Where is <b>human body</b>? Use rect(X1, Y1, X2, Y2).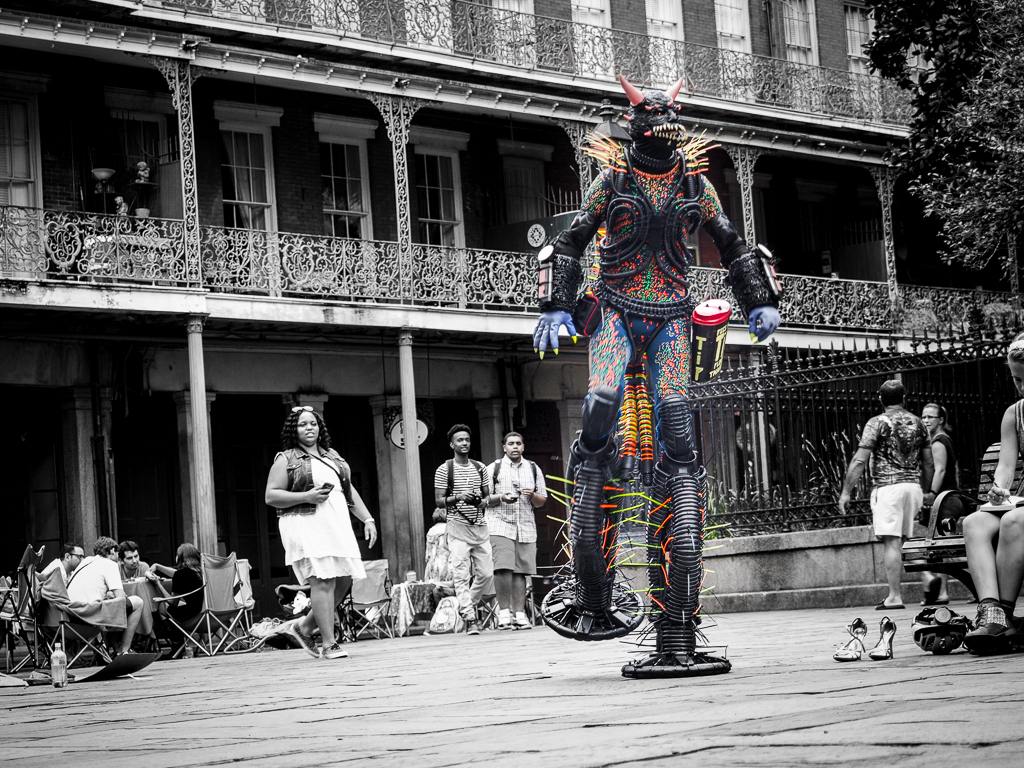
rect(259, 381, 381, 658).
